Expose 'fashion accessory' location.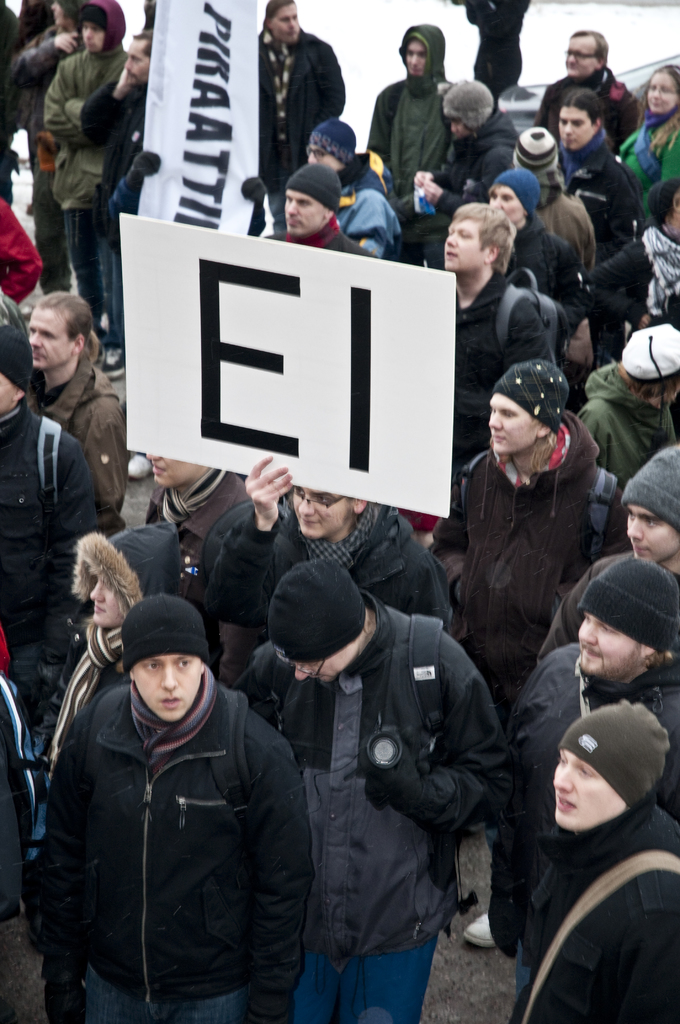
Exposed at l=300, t=500, r=379, b=573.
